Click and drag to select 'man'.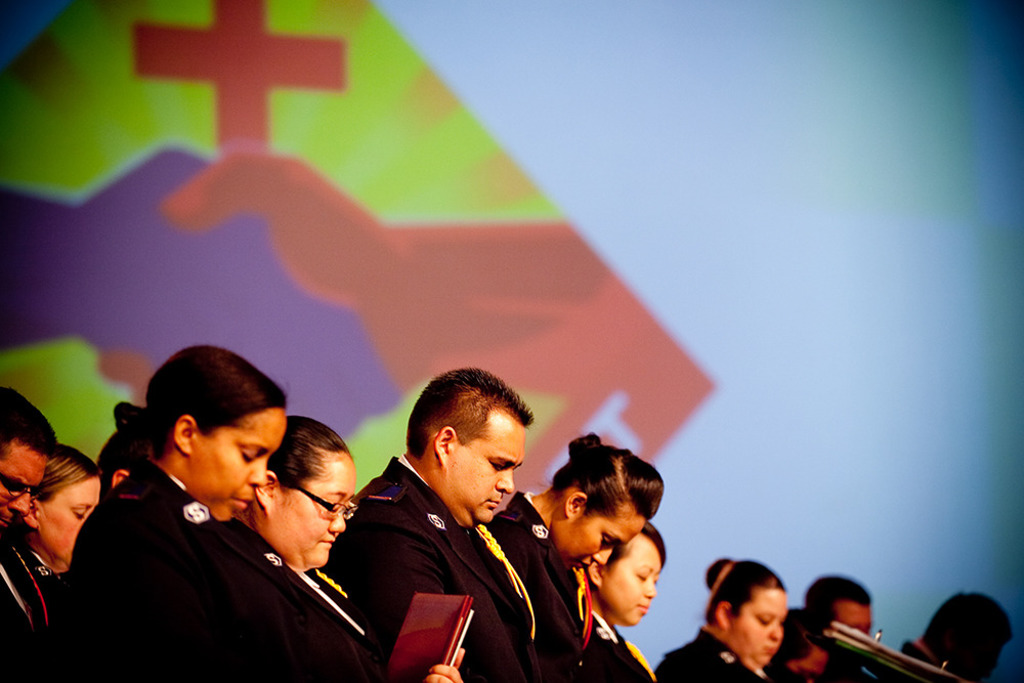
Selection: [2, 382, 68, 682].
